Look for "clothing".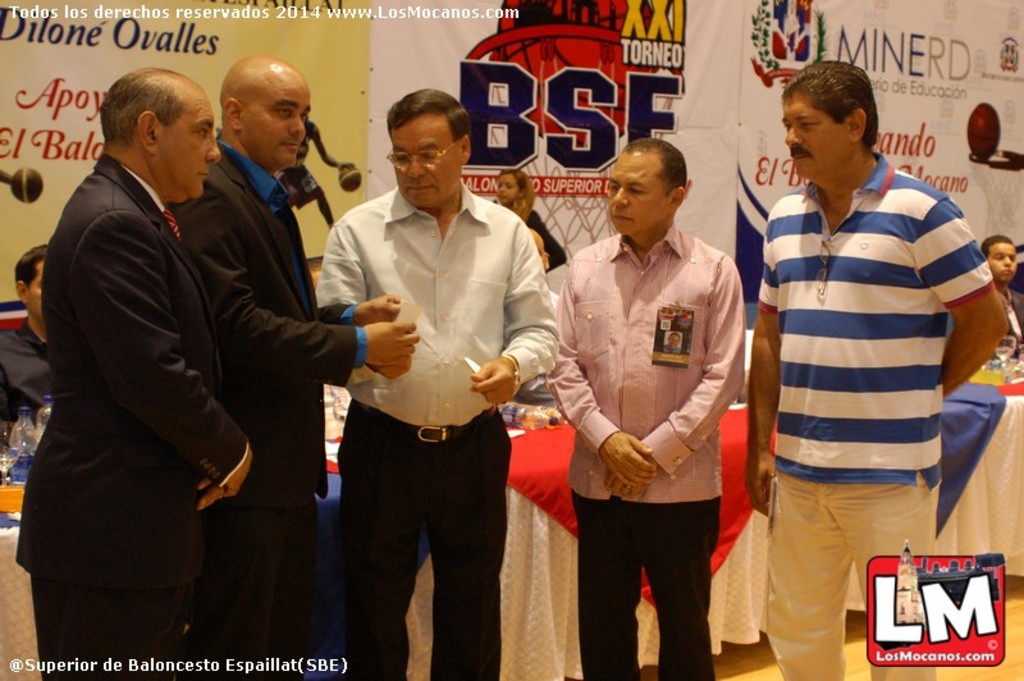
Found: <box>0,315,63,419</box>.
